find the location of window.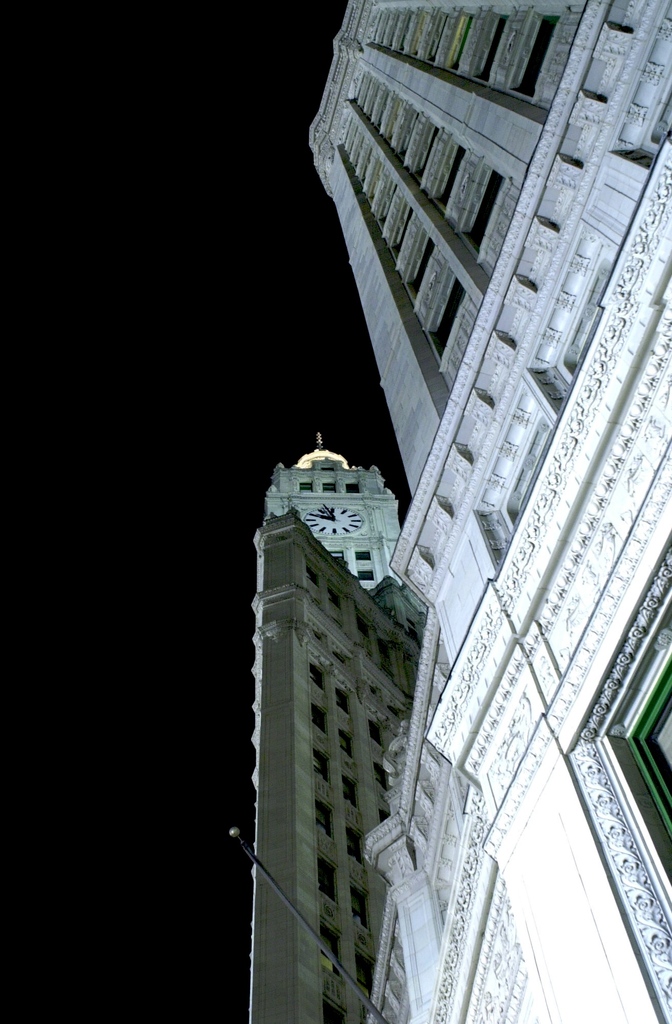
Location: [307, 707, 328, 735].
